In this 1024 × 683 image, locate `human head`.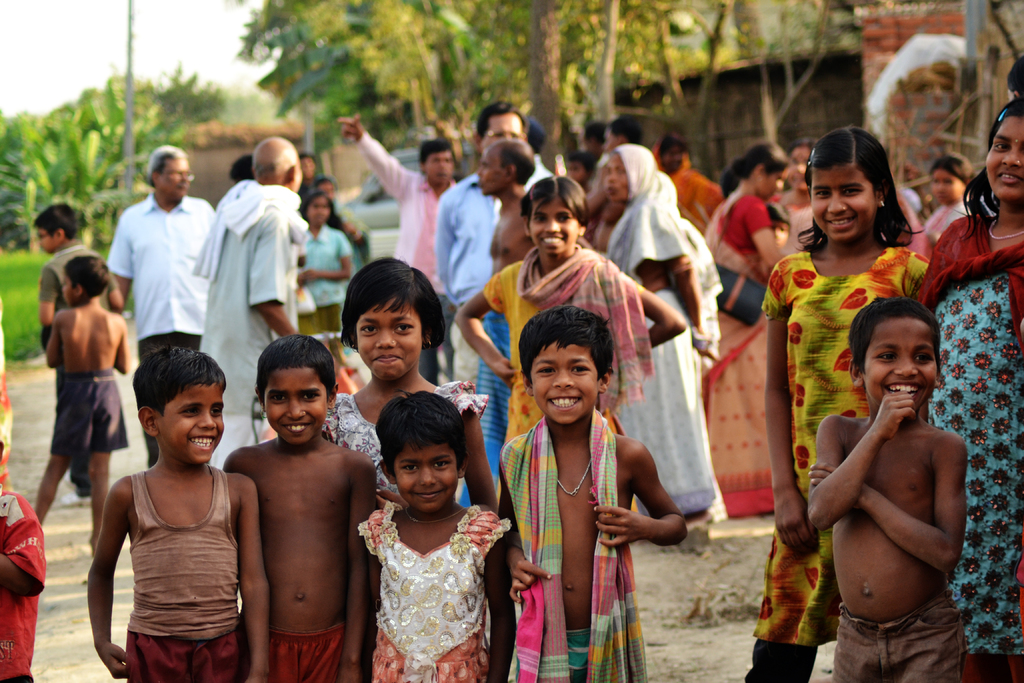
Bounding box: left=787, top=137, right=817, bottom=192.
